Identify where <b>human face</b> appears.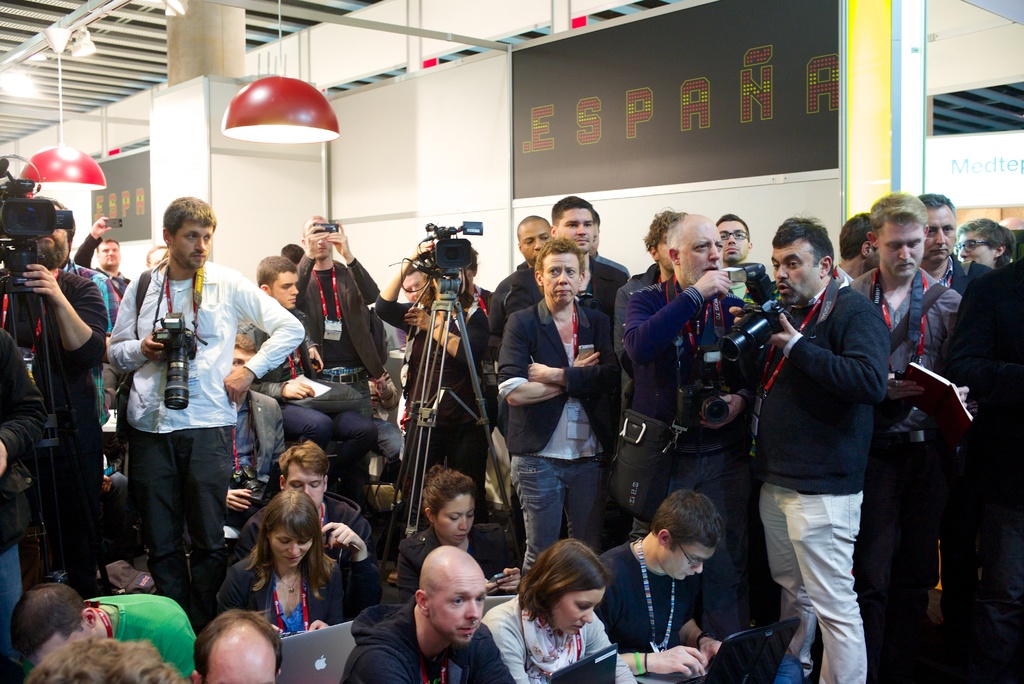
Appears at rect(927, 207, 957, 262).
